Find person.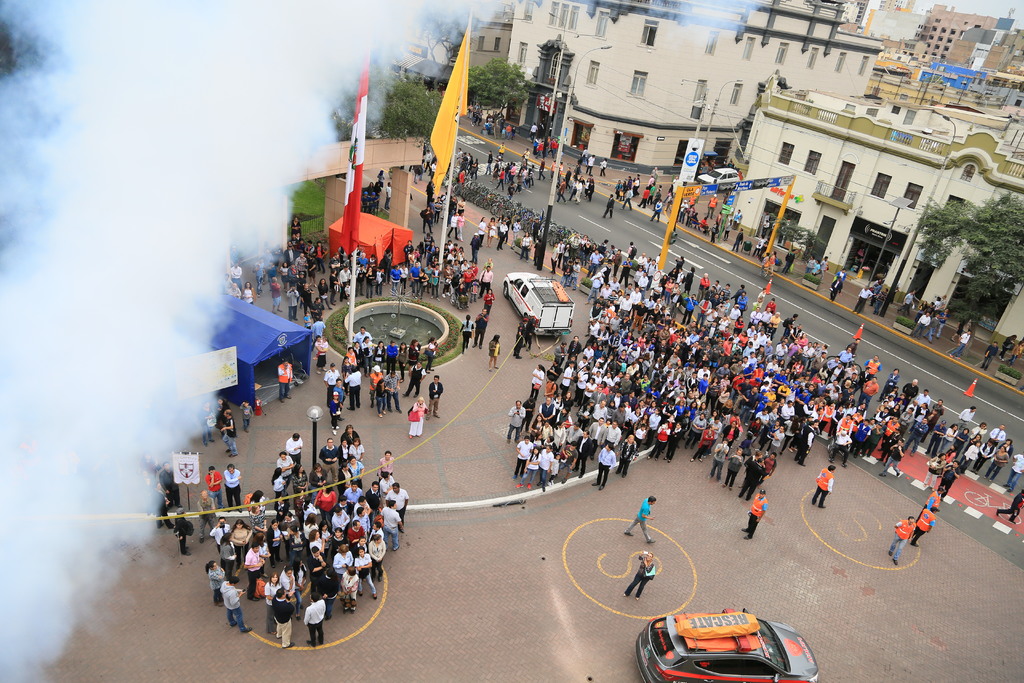
(227, 234, 490, 347).
